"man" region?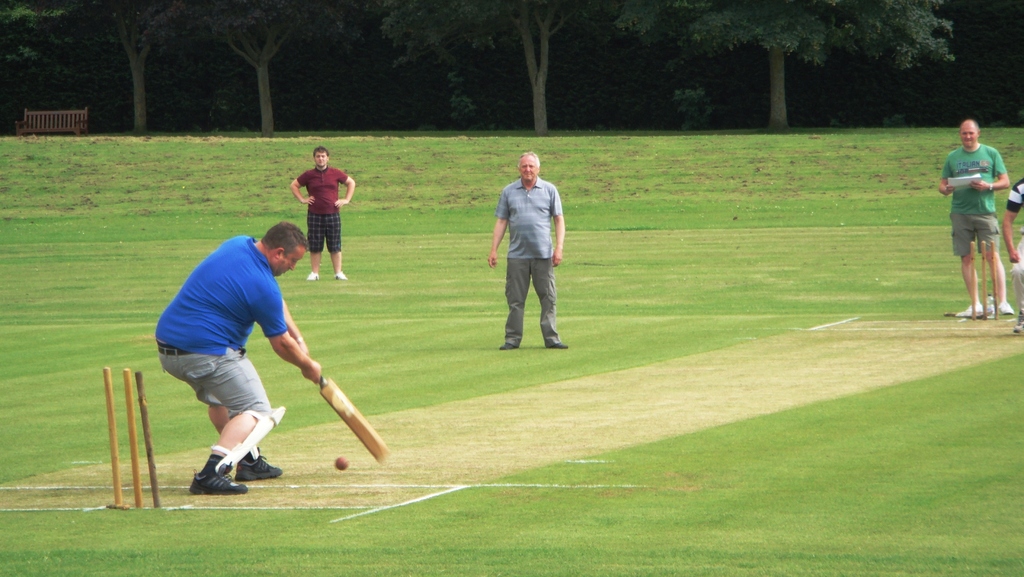
x1=154 y1=218 x2=311 y2=496
